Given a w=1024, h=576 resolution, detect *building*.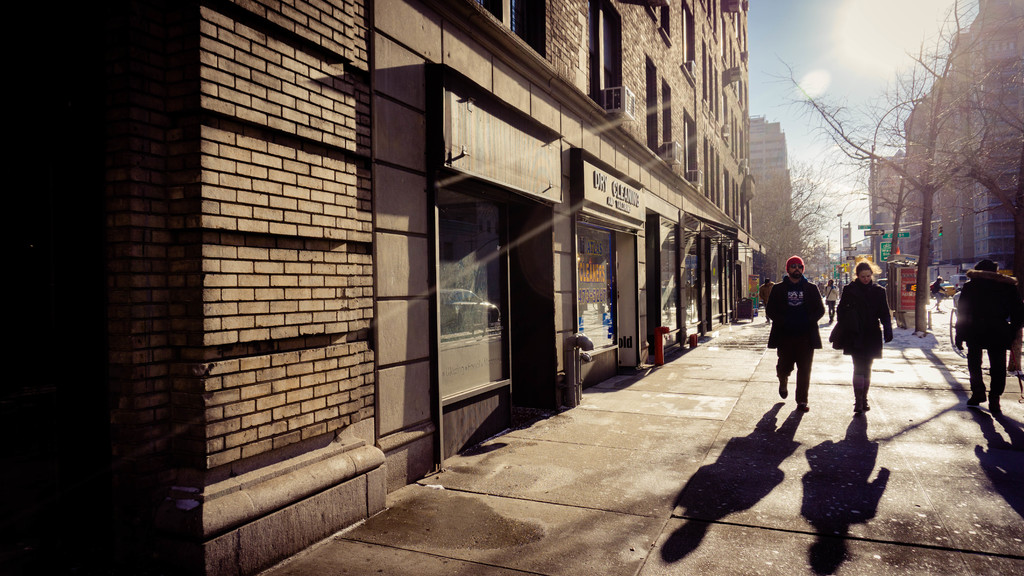
[left=747, top=118, right=812, bottom=293].
